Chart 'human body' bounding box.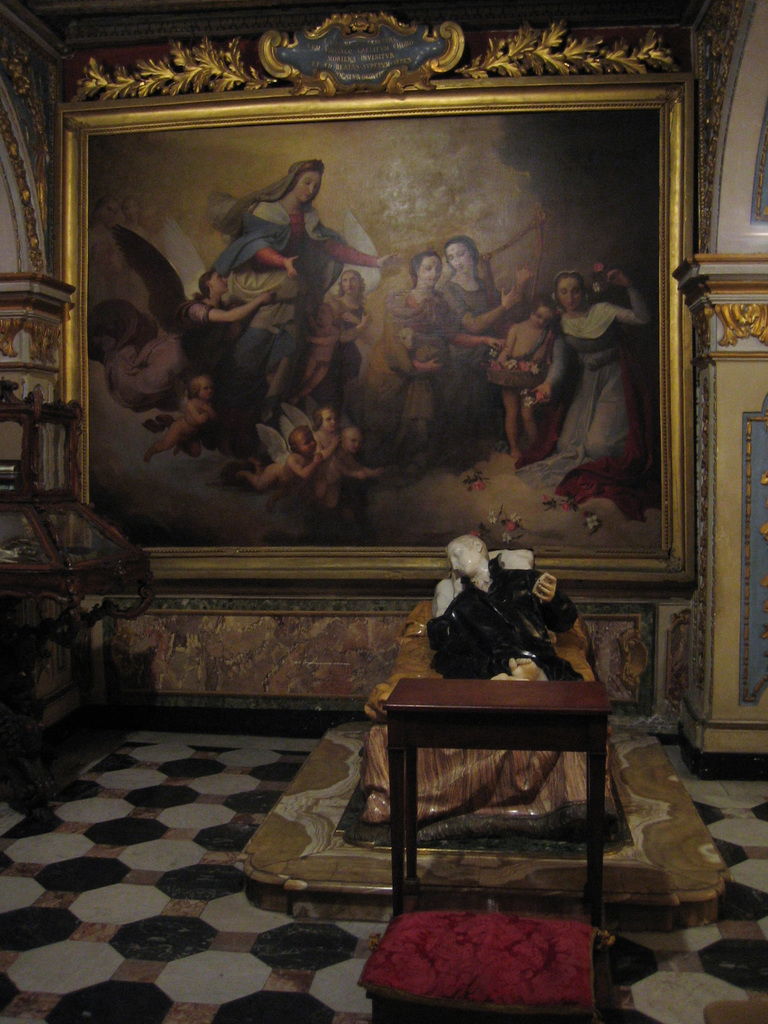
Charted: 442:269:538:449.
